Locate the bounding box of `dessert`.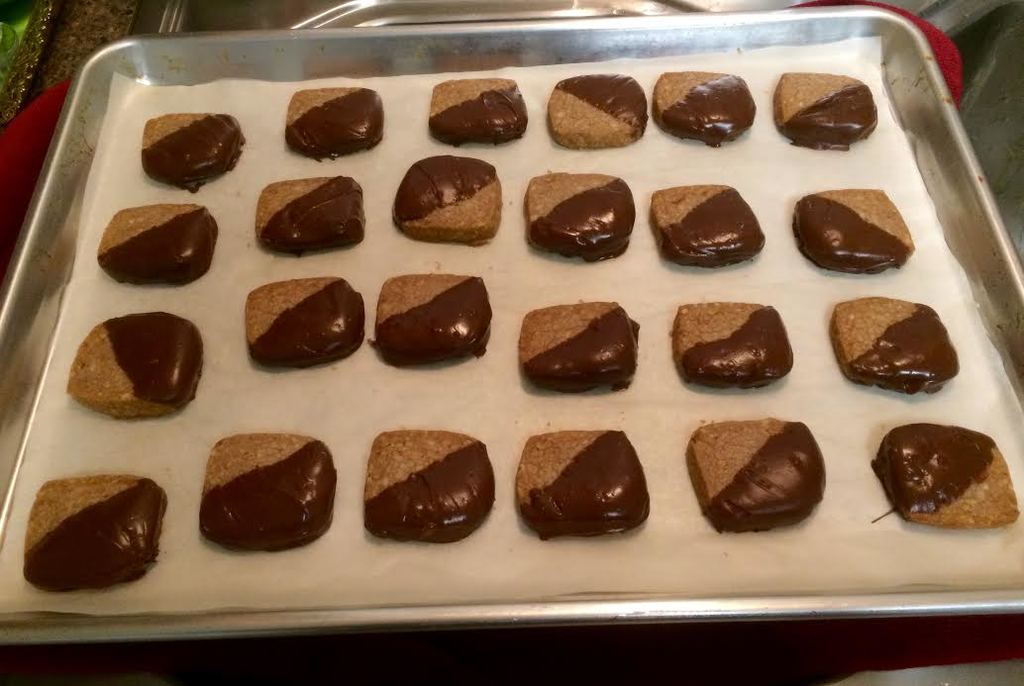
Bounding box: {"x1": 654, "y1": 71, "x2": 761, "y2": 140}.
